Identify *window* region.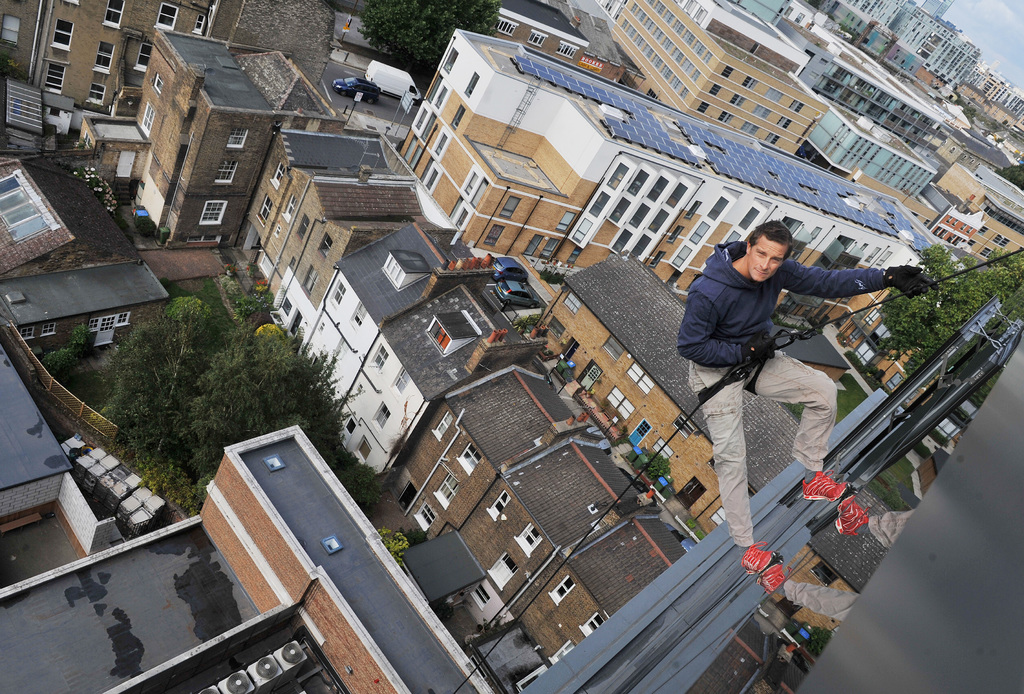
Region: {"left": 499, "top": 198, "right": 524, "bottom": 220}.
